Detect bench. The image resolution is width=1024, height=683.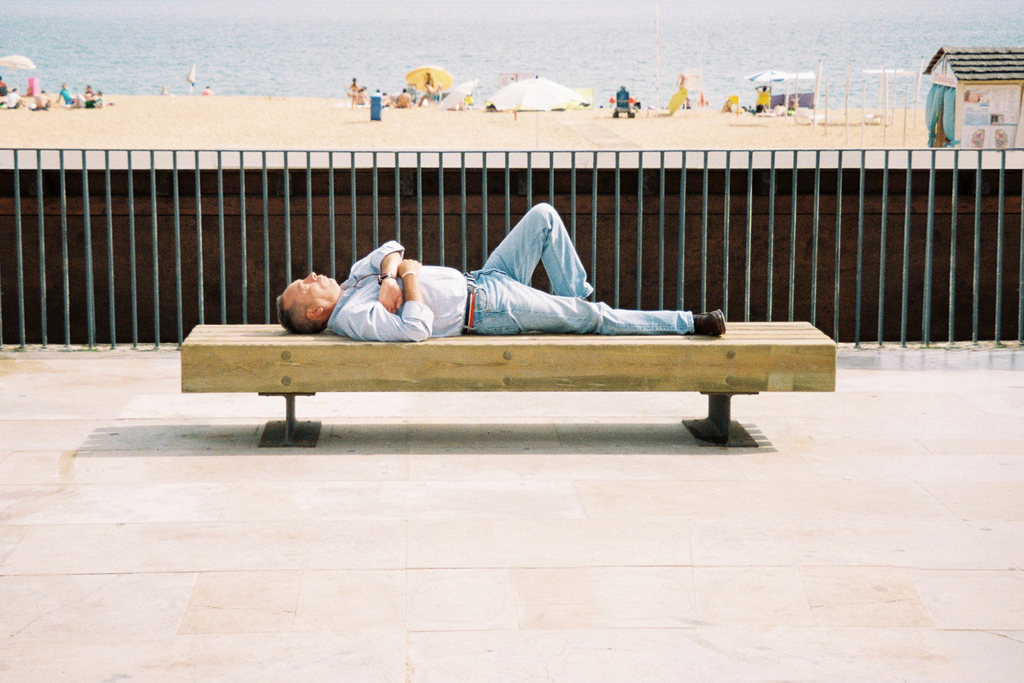
detection(184, 324, 835, 447).
